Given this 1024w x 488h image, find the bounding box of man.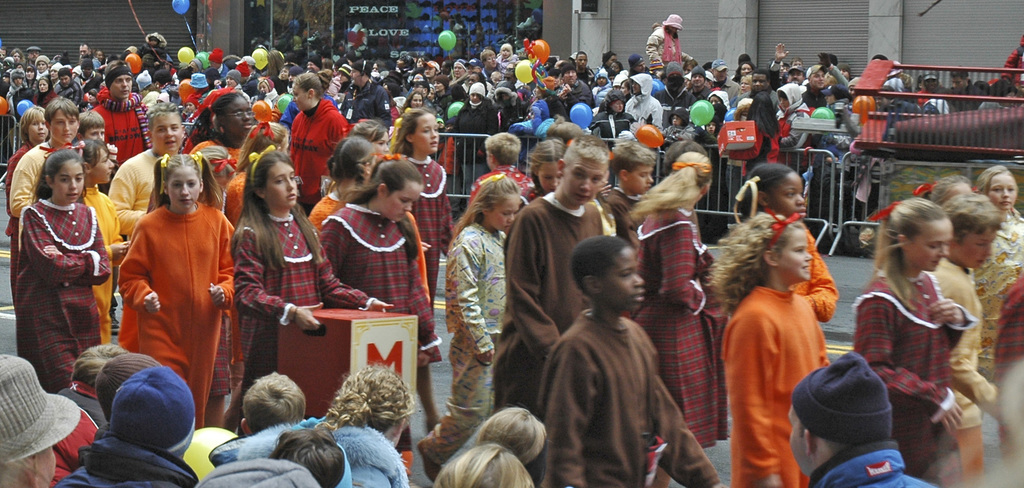
Rect(688, 62, 711, 103).
